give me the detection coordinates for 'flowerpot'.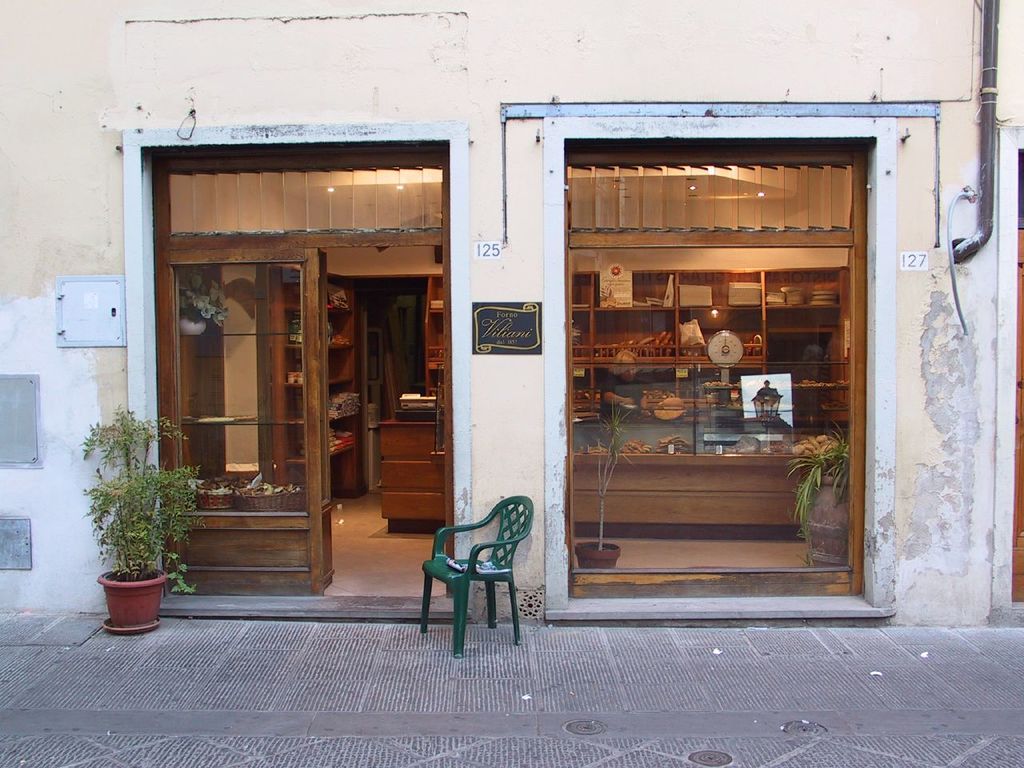
detection(97, 559, 166, 630).
